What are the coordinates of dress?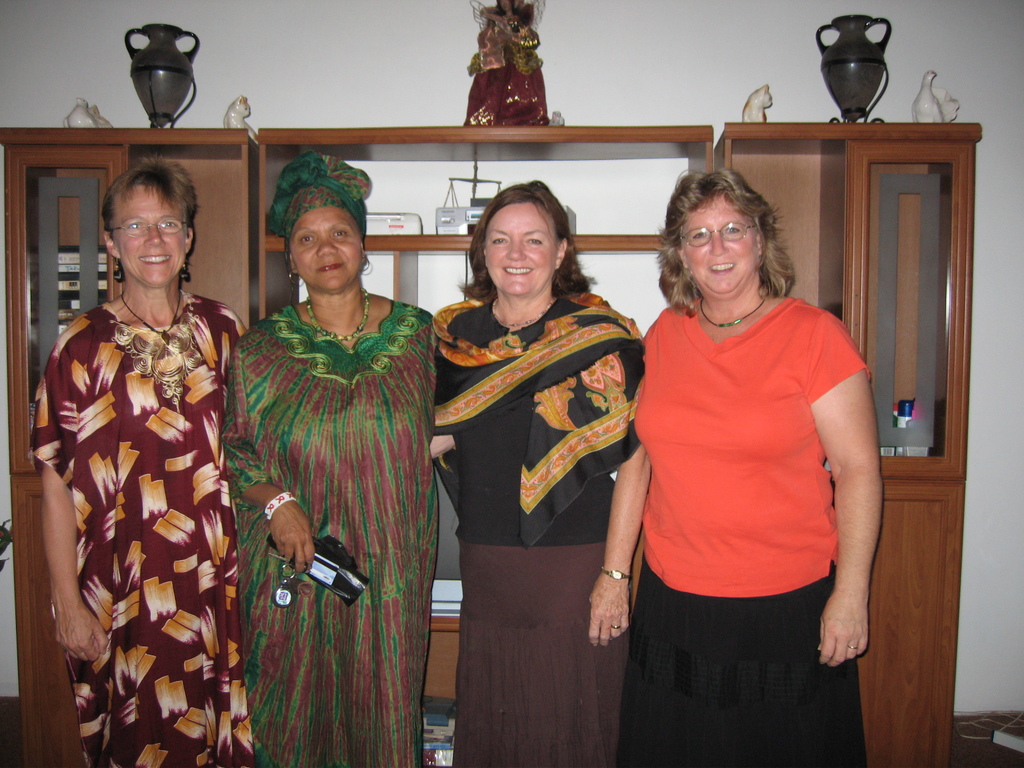
<bbox>44, 174, 249, 755</bbox>.
